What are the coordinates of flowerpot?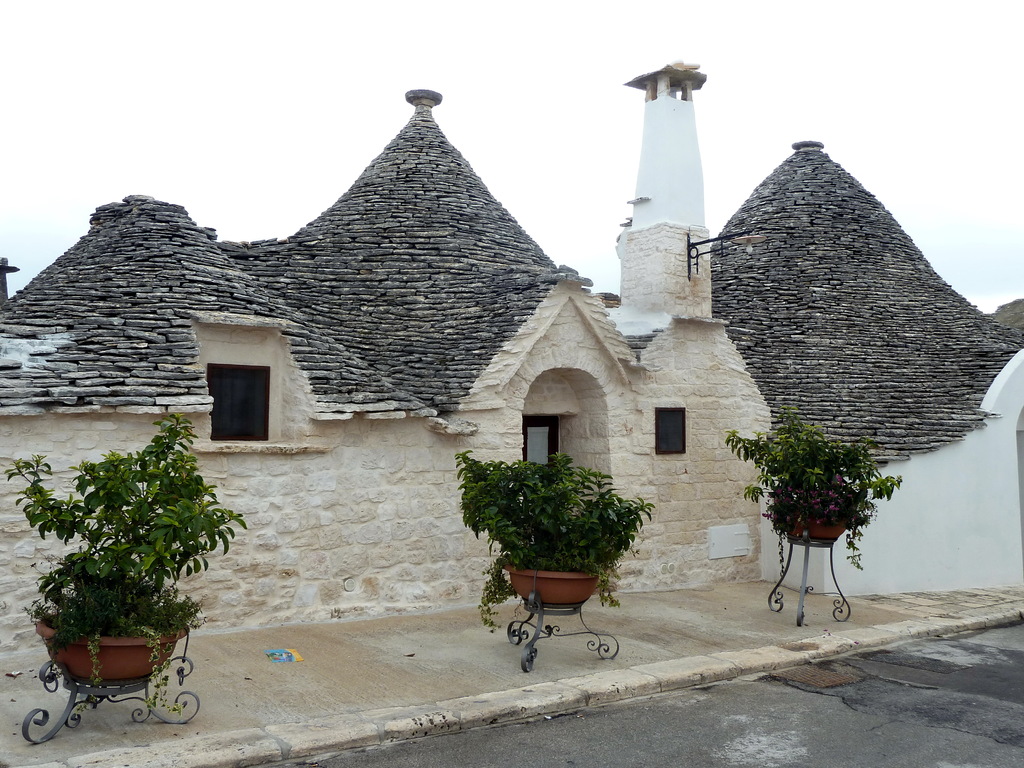
(35,611,193,684).
